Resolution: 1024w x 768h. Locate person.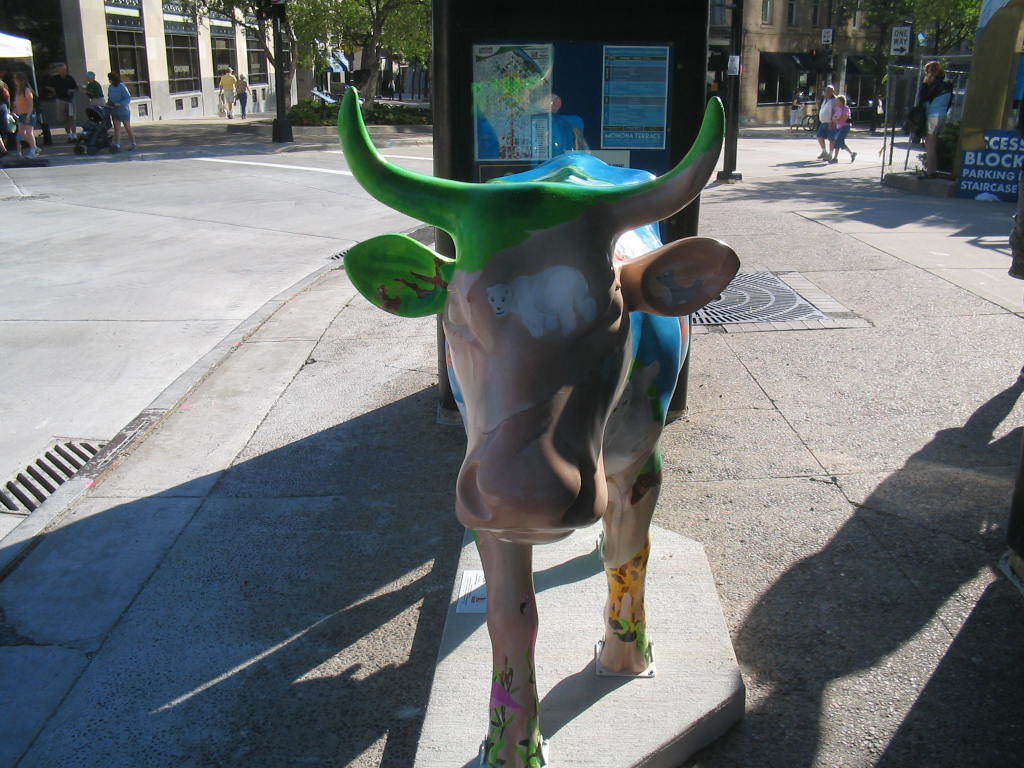
[827, 92, 860, 162].
